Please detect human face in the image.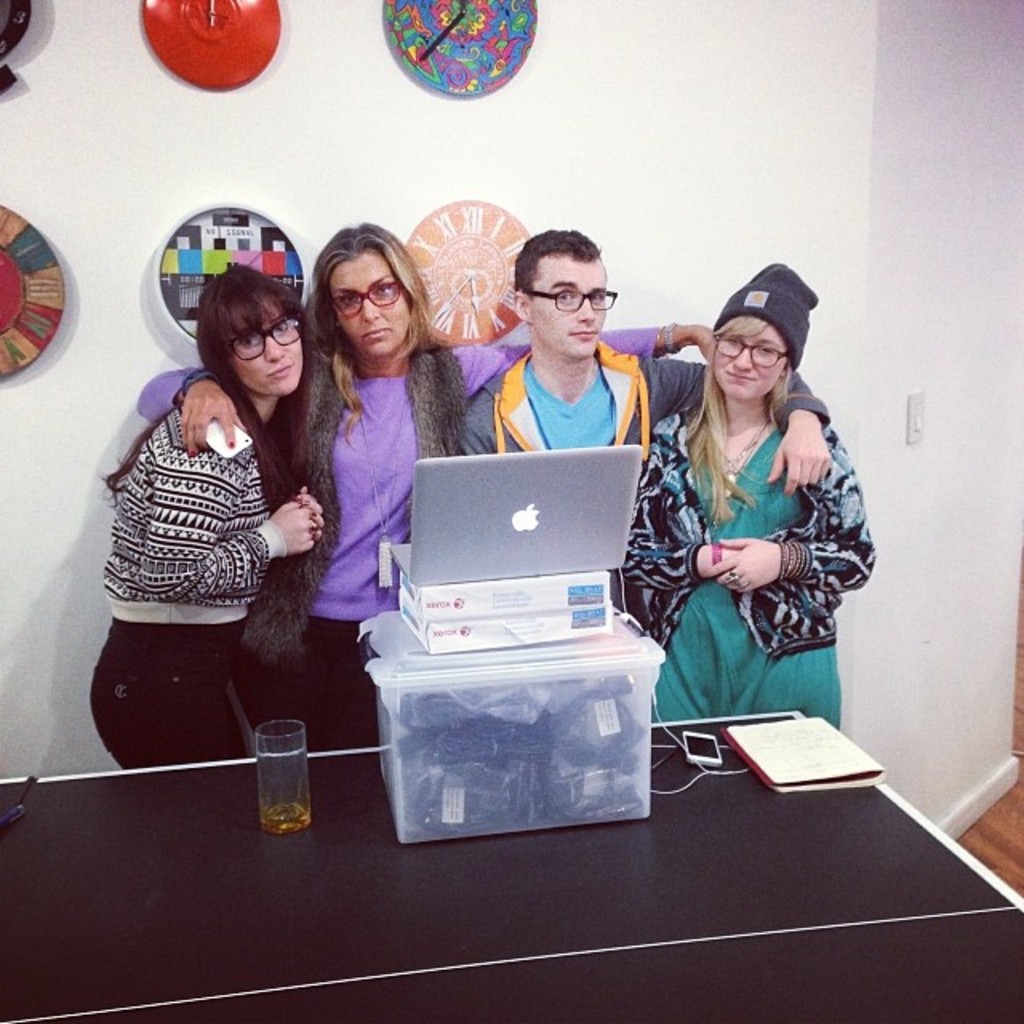
(x1=230, y1=296, x2=301, y2=387).
